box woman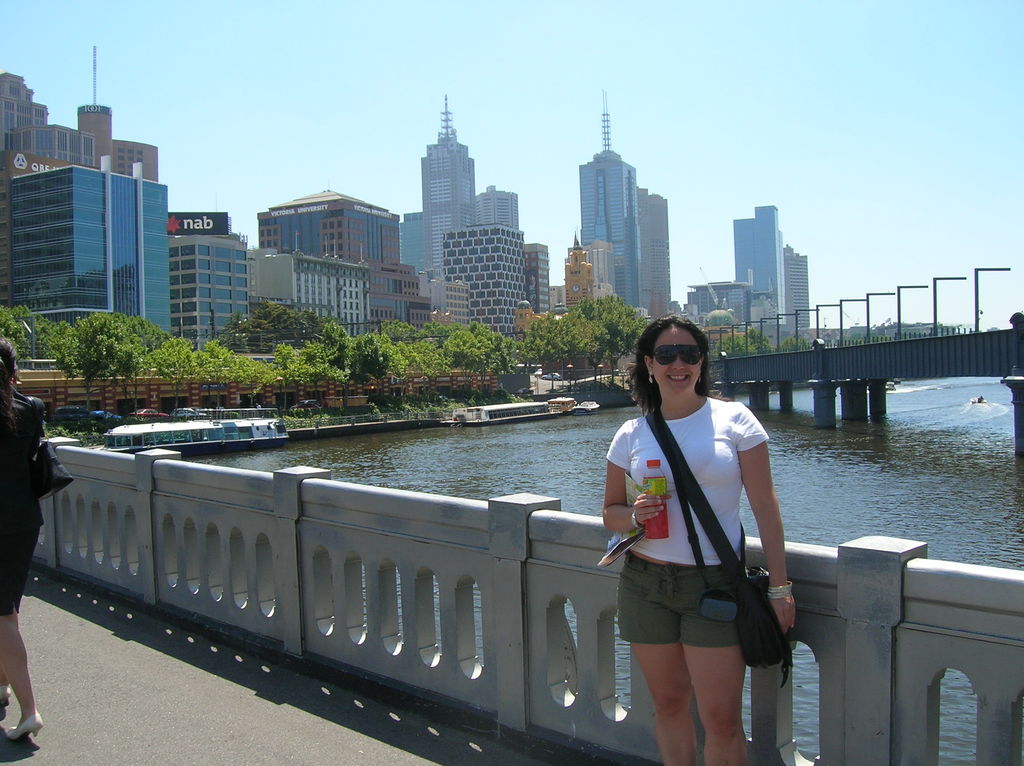
<region>0, 326, 49, 764</region>
